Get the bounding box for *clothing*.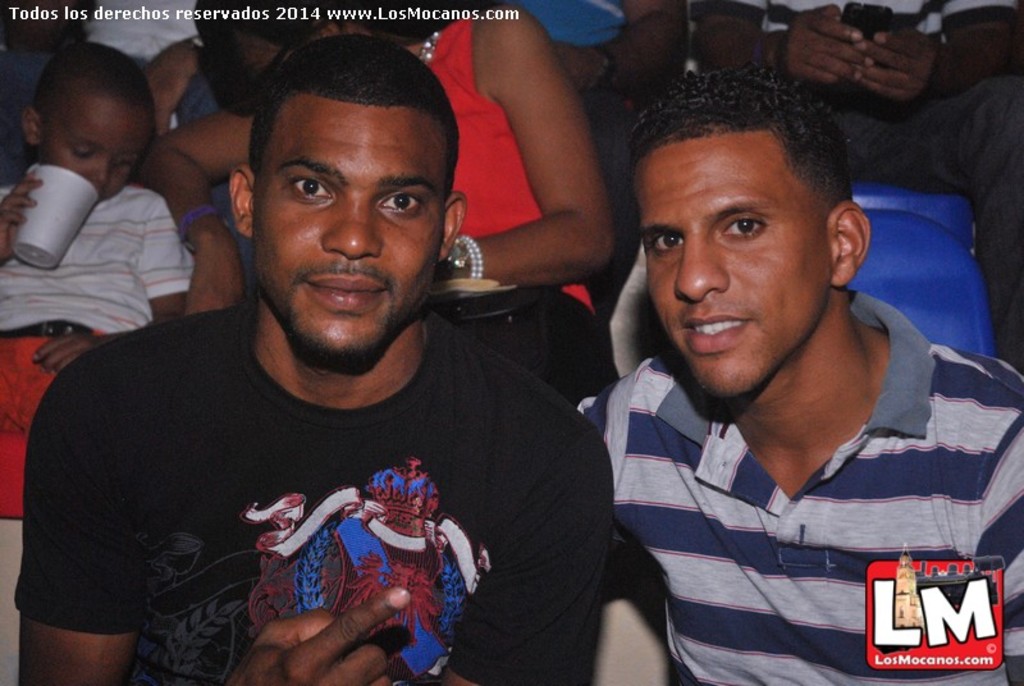
box(0, 320, 99, 534).
